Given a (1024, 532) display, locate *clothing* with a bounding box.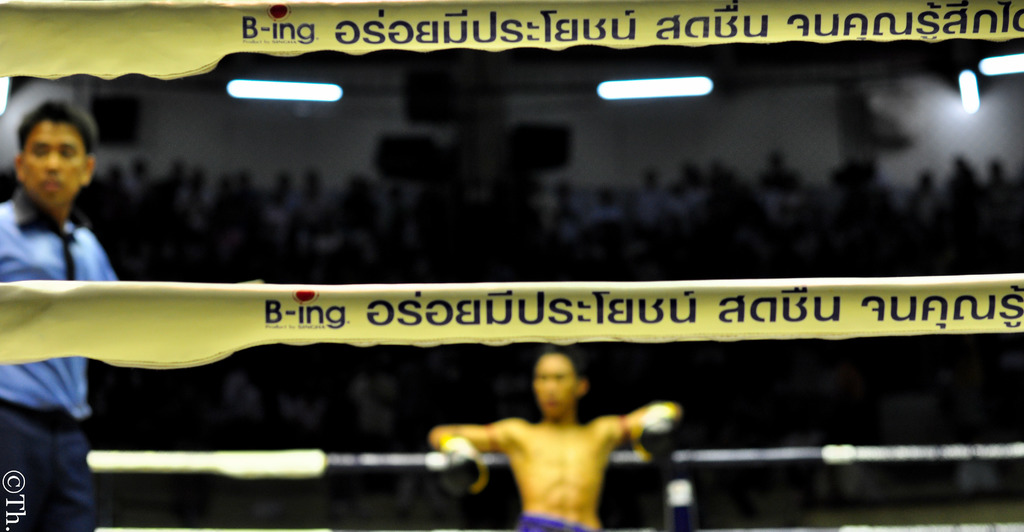
Located: 515, 515, 588, 531.
